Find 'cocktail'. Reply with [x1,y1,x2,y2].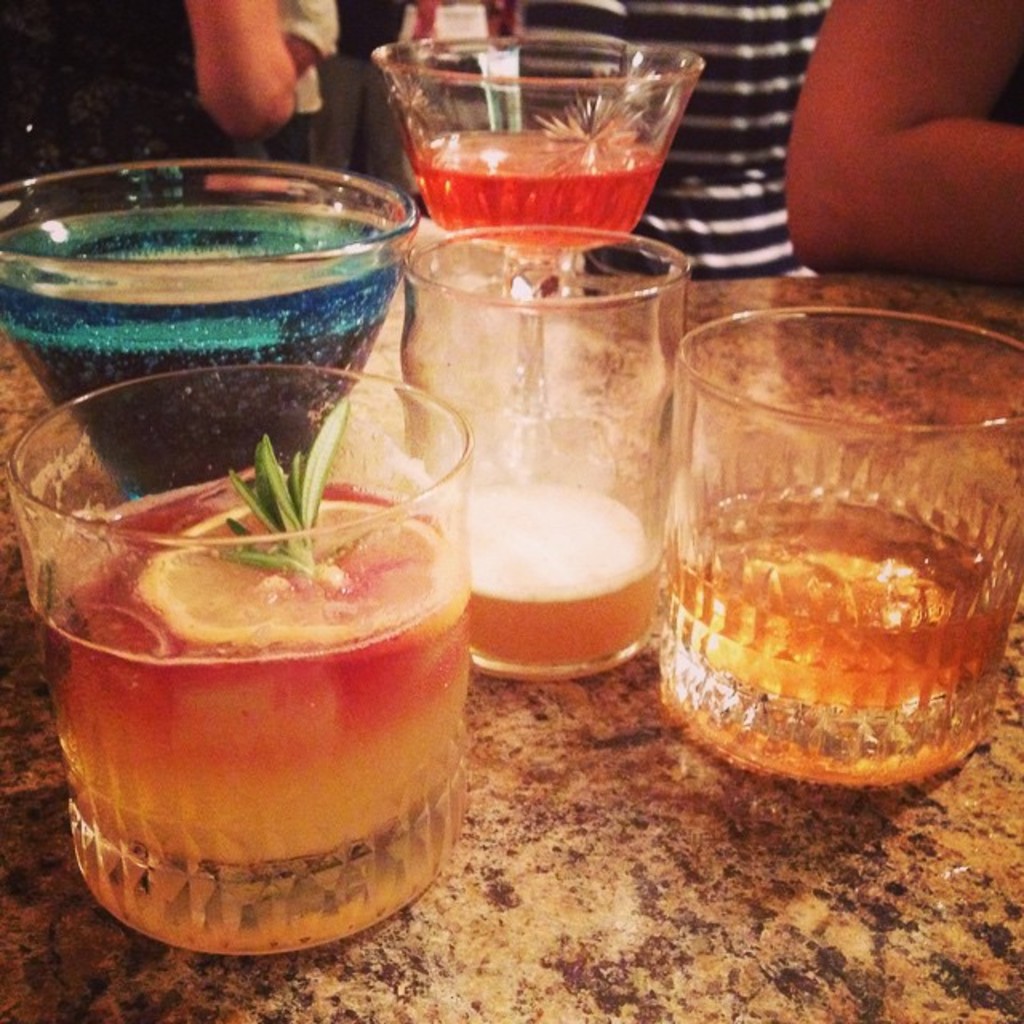
[368,35,707,434].
